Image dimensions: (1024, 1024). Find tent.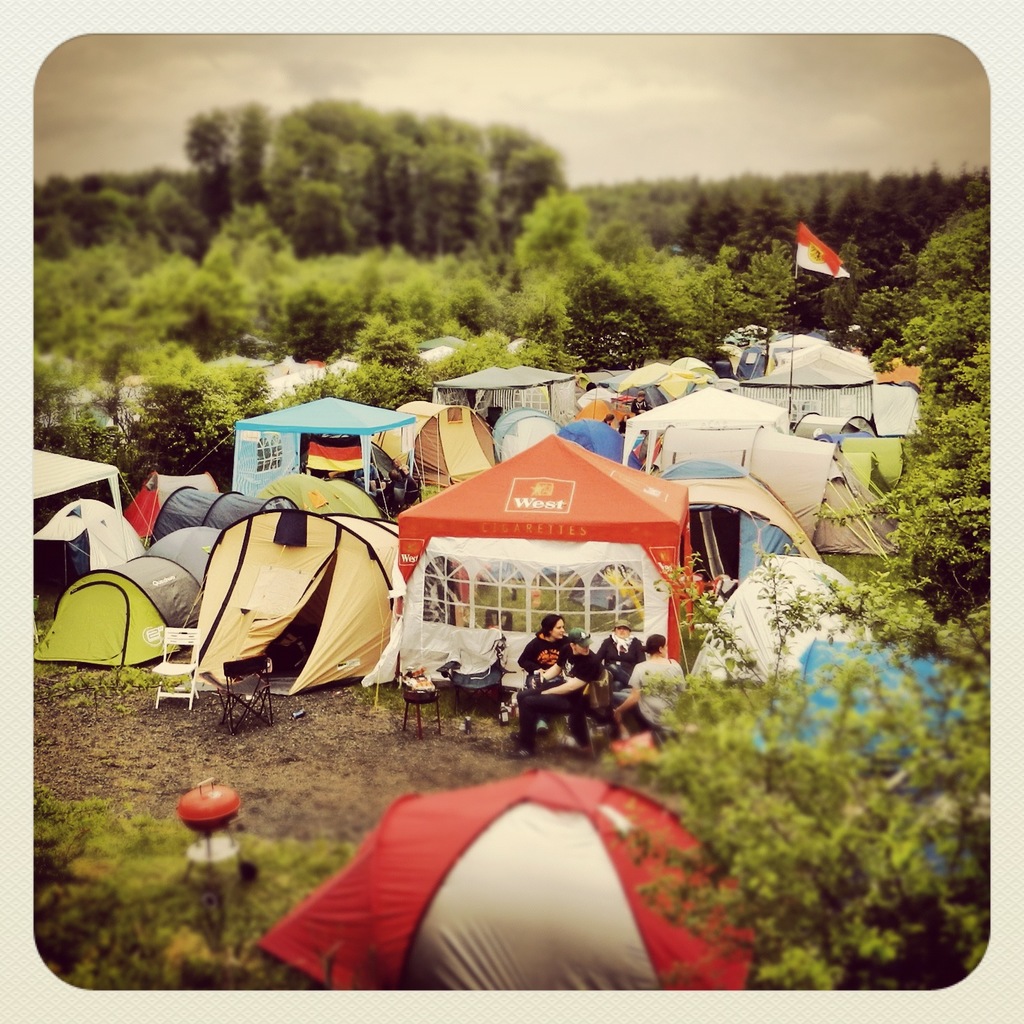
bbox=[29, 442, 143, 567].
